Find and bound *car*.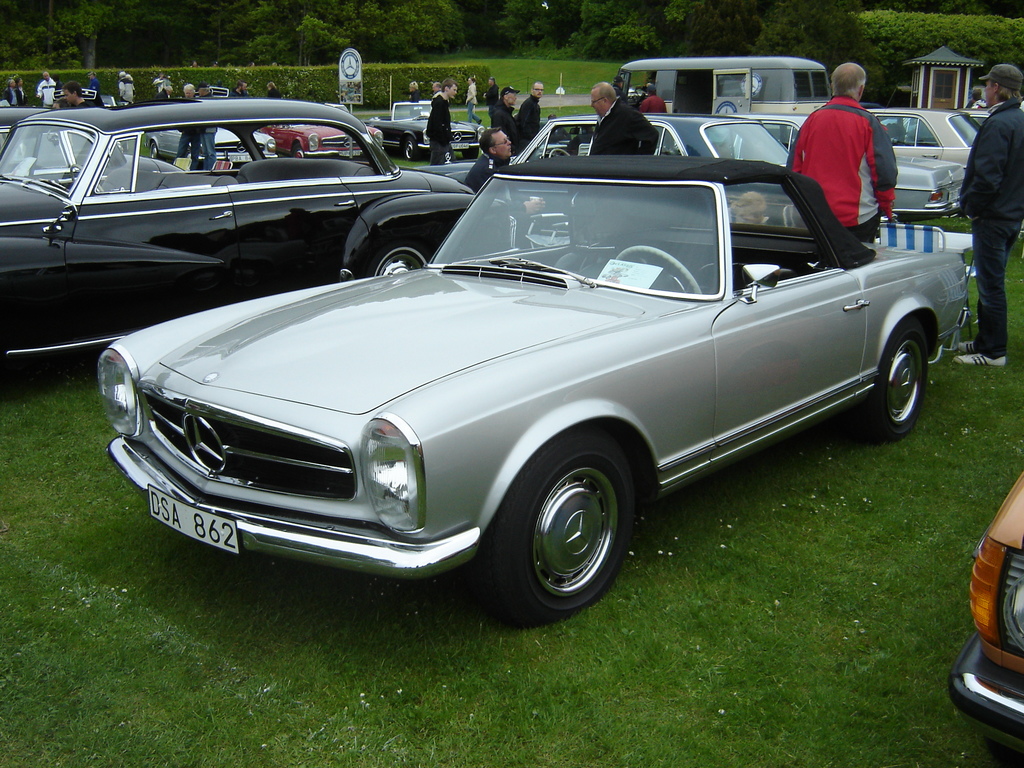
Bound: bbox=[880, 106, 993, 172].
